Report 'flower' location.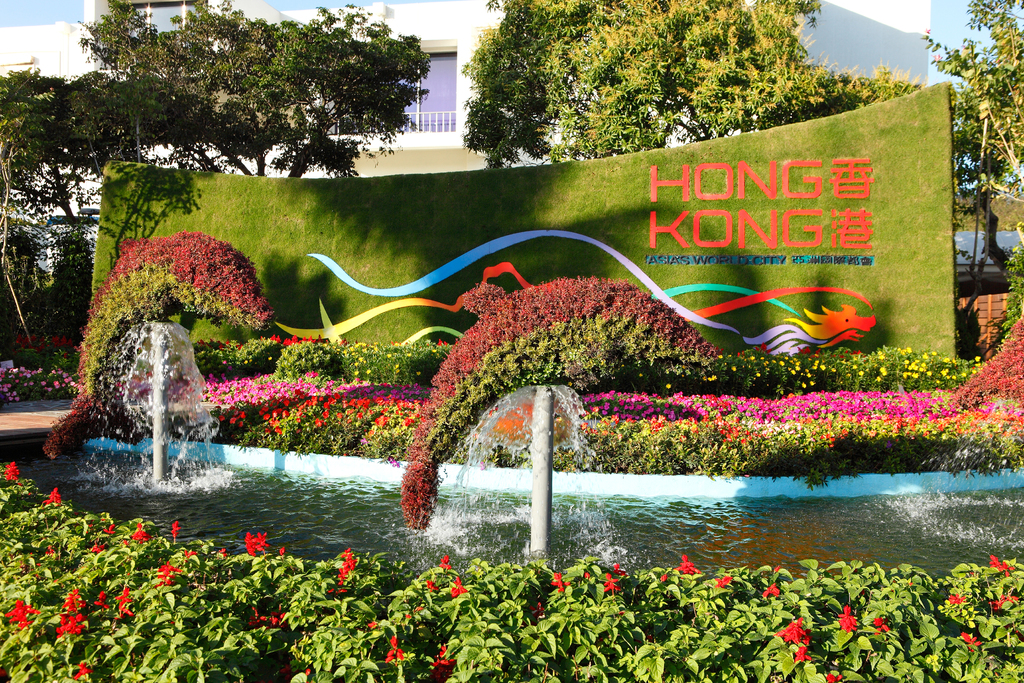
Report: bbox=(605, 578, 623, 593).
